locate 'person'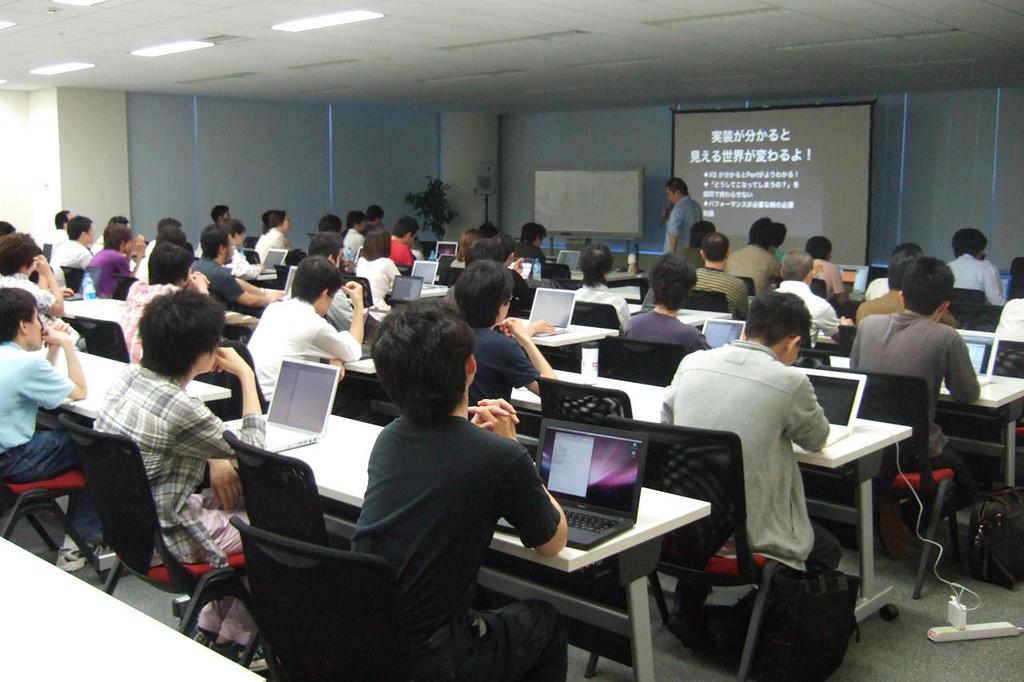
355,204,383,237
